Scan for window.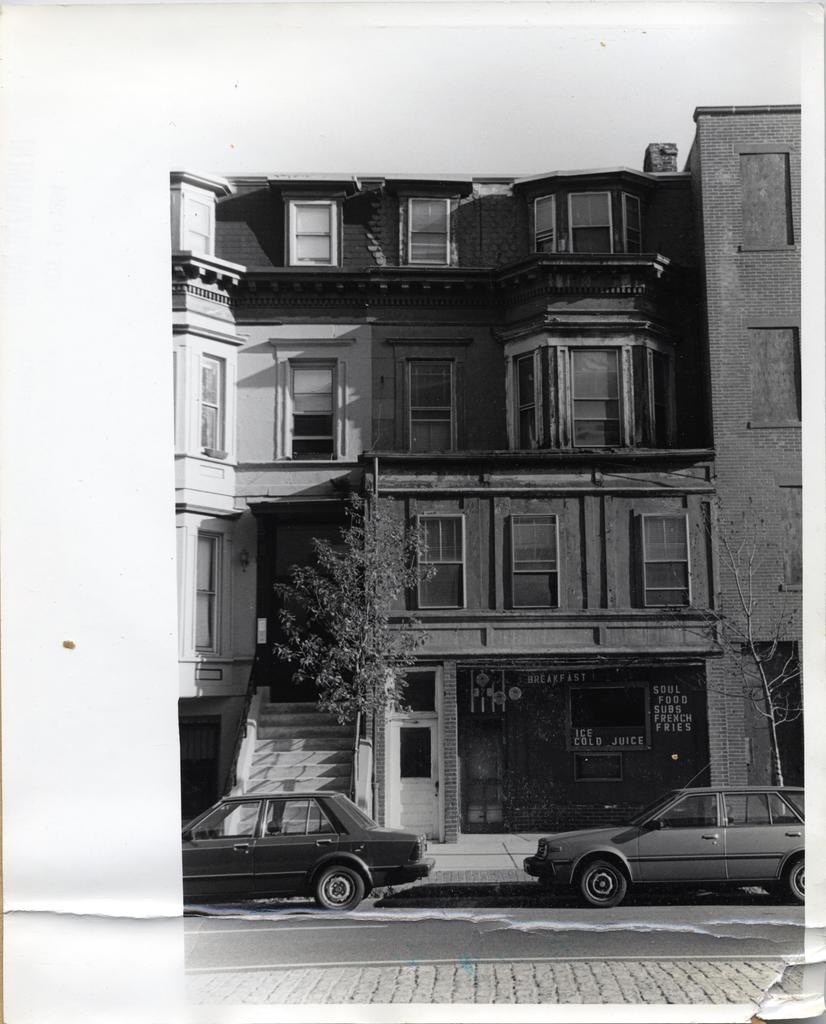
Scan result: <box>500,511,563,612</box>.
